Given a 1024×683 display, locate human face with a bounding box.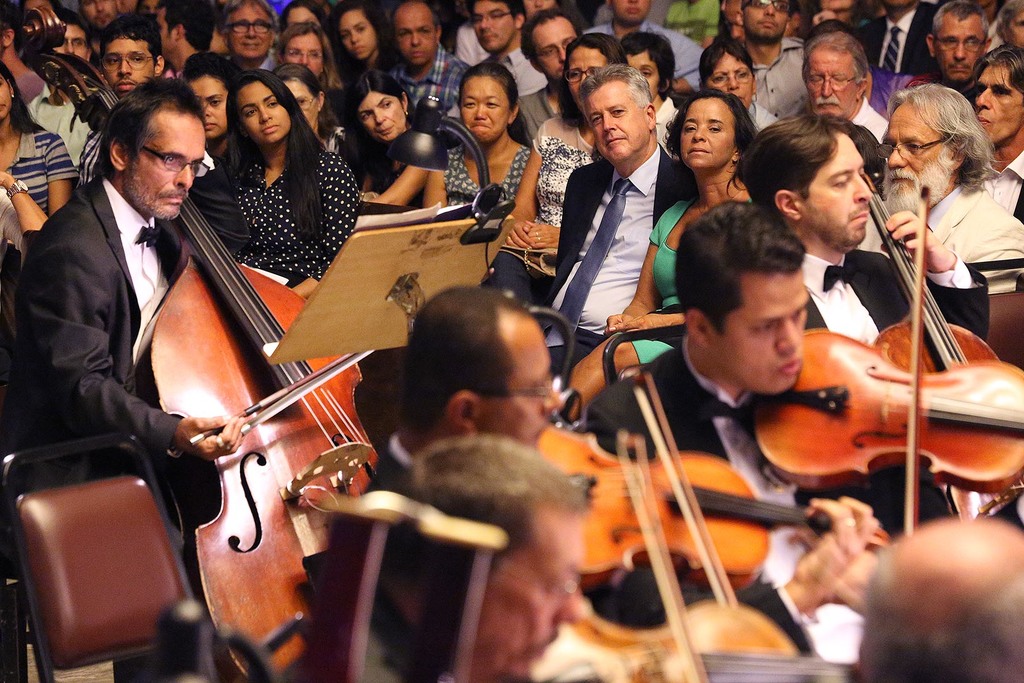
Located: 933/15/983/74.
